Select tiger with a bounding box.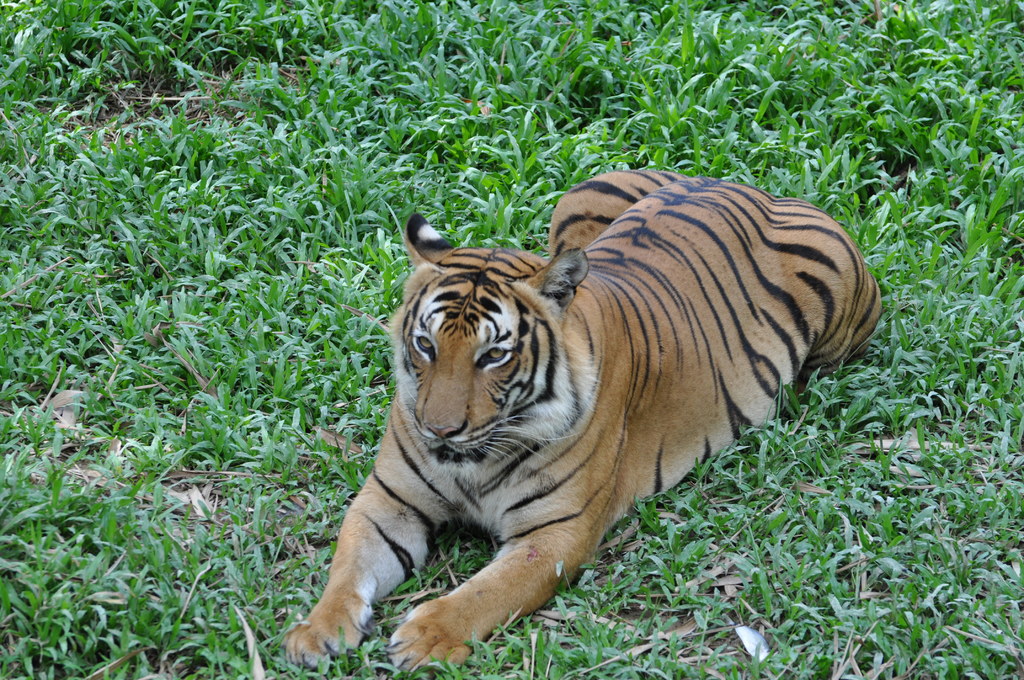
locate(281, 161, 883, 676).
